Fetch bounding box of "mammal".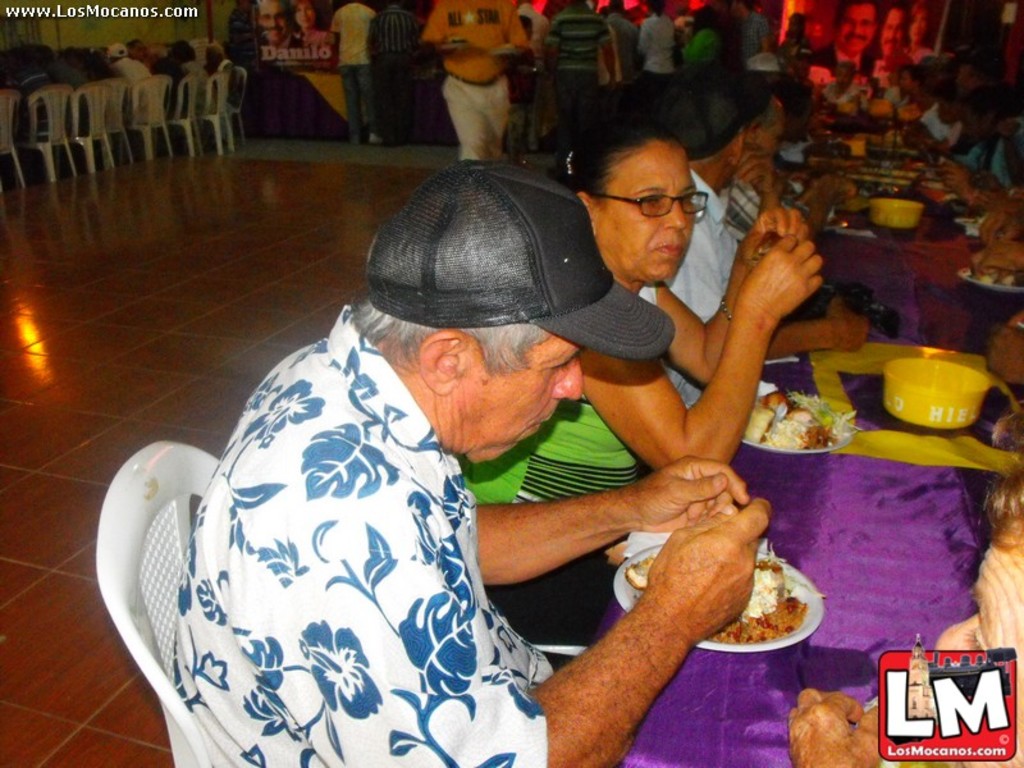
Bbox: 817, 0, 883, 81.
